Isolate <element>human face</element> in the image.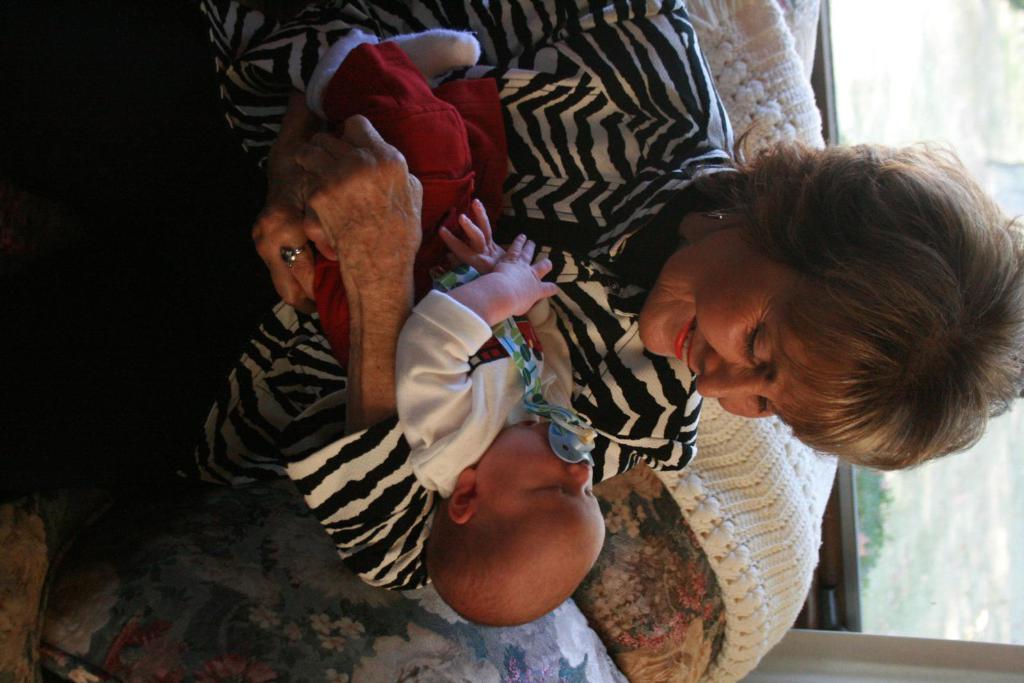
Isolated region: bbox=[464, 426, 605, 517].
